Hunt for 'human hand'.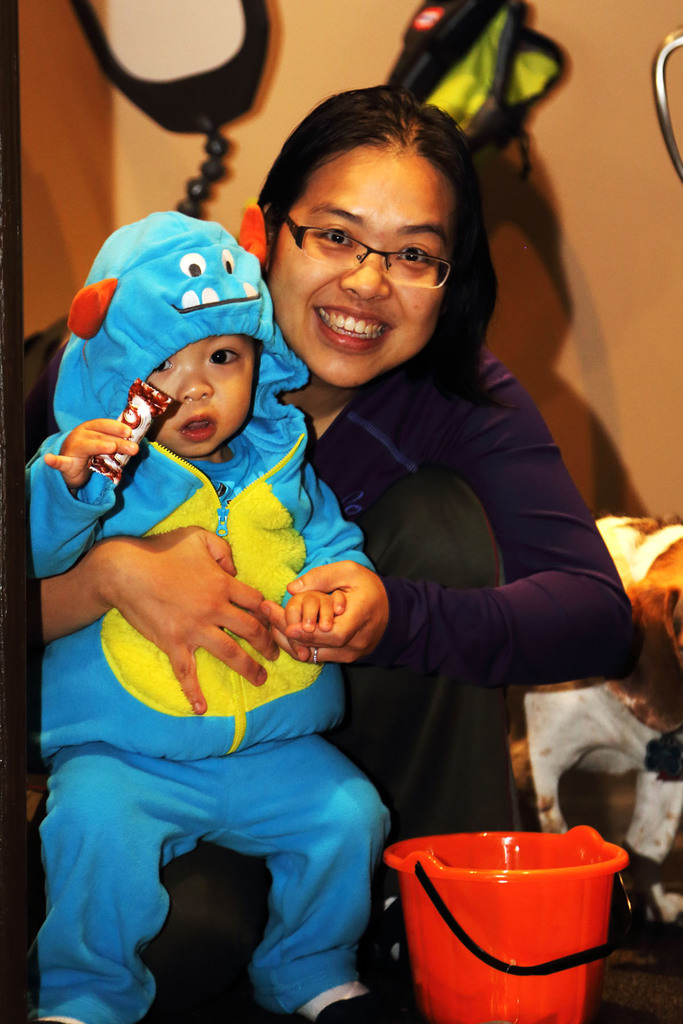
Hunted down at pyautogui.locateOnScreen(277, 589, 349, 669).
